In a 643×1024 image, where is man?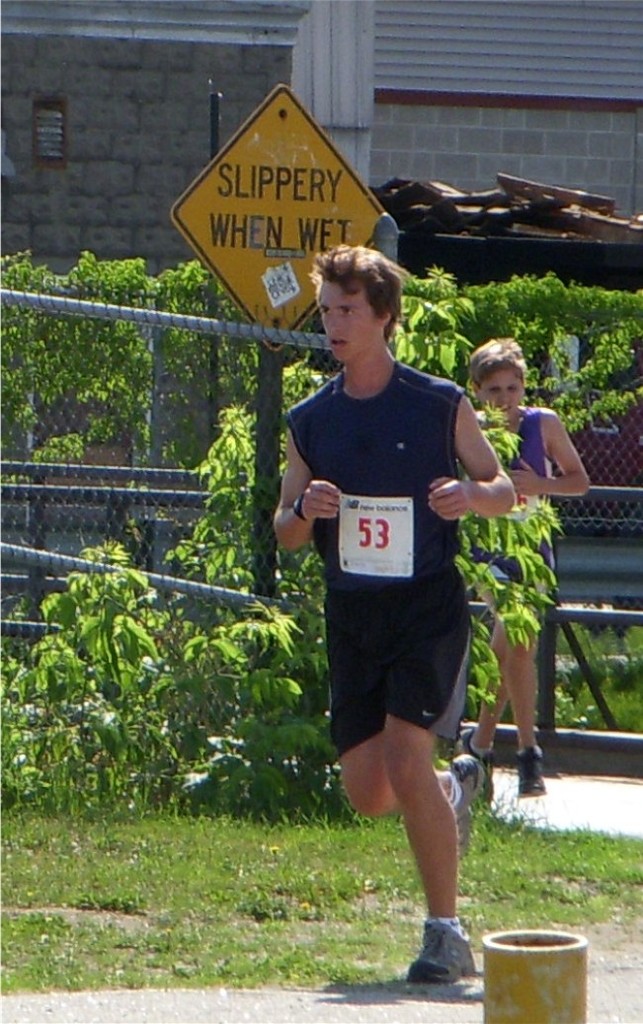
[275, 263, 508, 955].
